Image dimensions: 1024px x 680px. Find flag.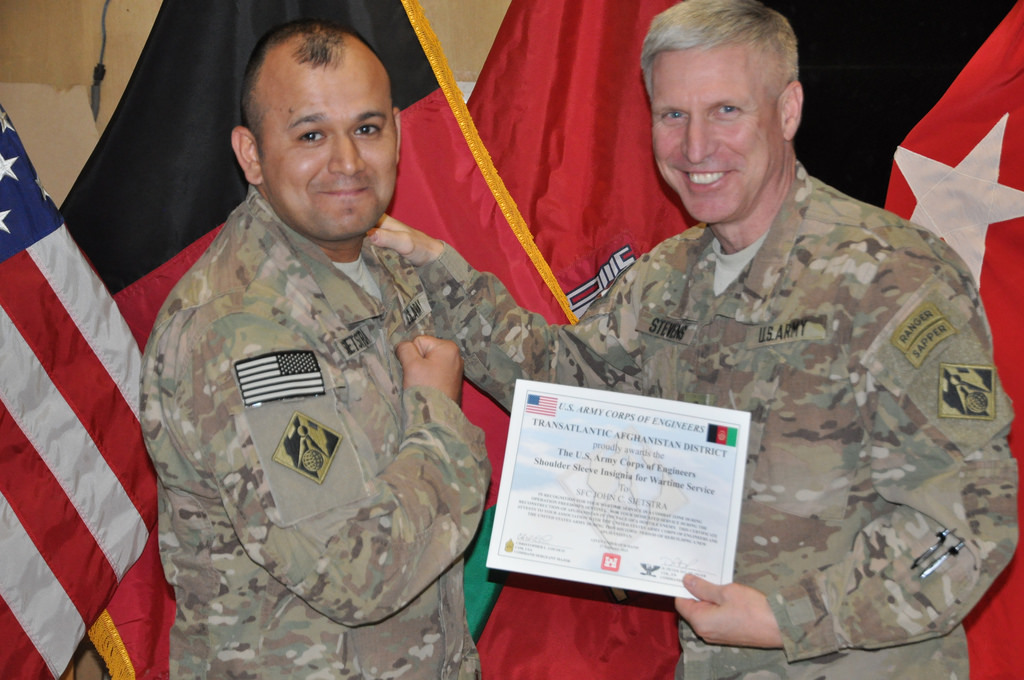
465 0 685 679.
